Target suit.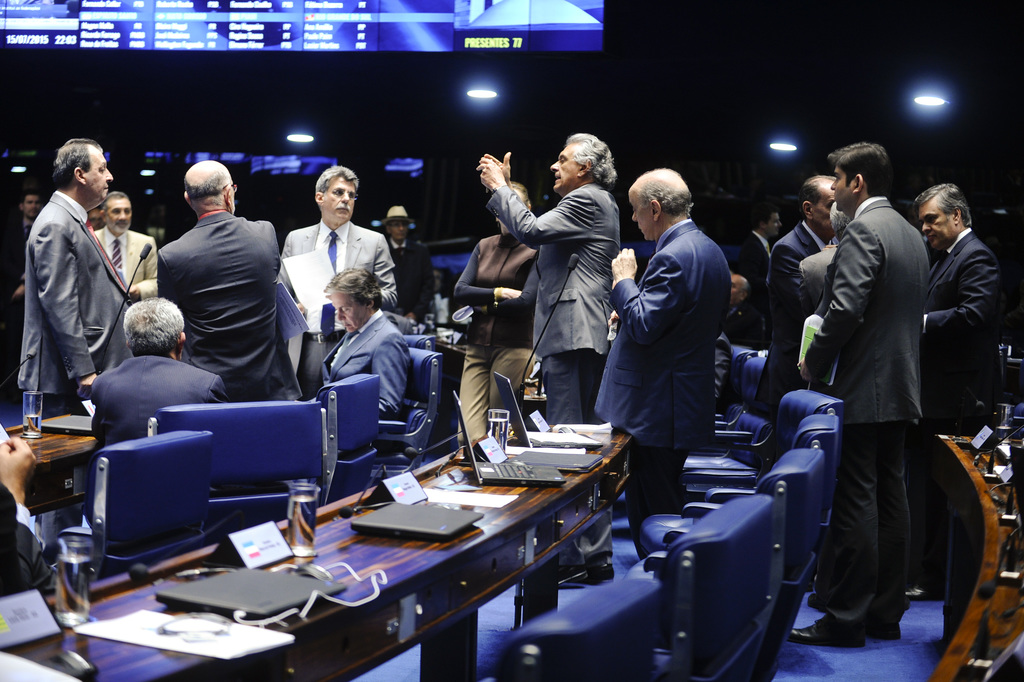
Target region: pyautogui.locateOnScreen(320, 311, 412, 454).
